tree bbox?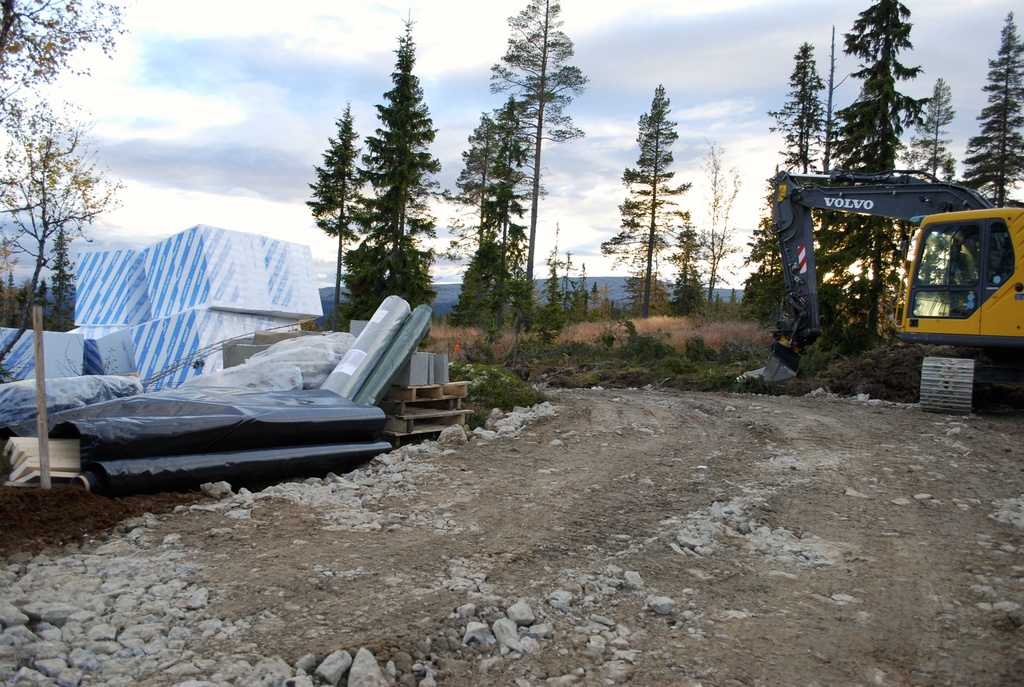
left=698, top=130, right=740, bottom=327
